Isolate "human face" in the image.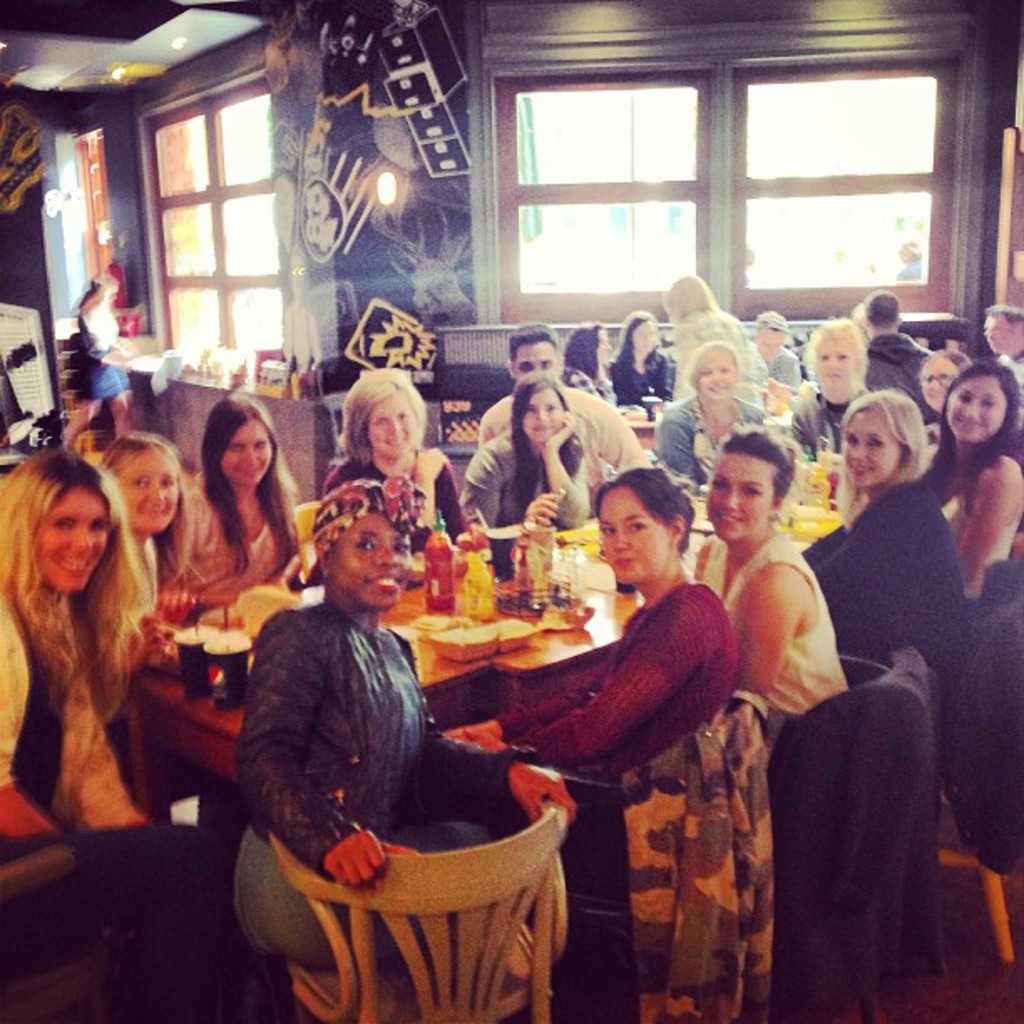
Isolated region: [left=696, top=353, right=740, bottom=400].
